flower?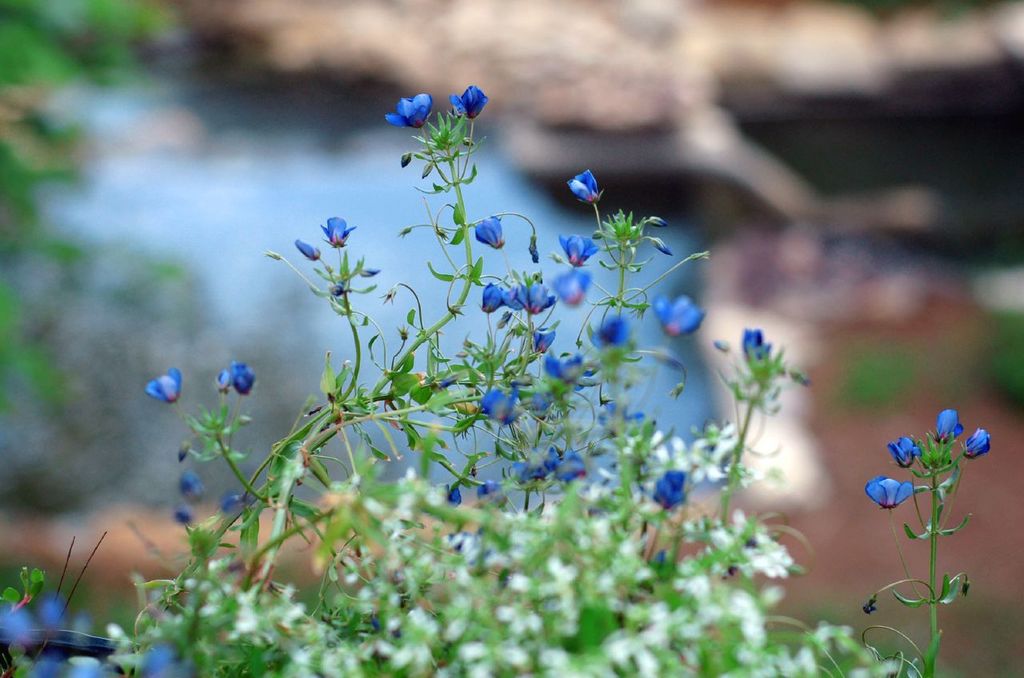
<box>361,267,379,277</box>
